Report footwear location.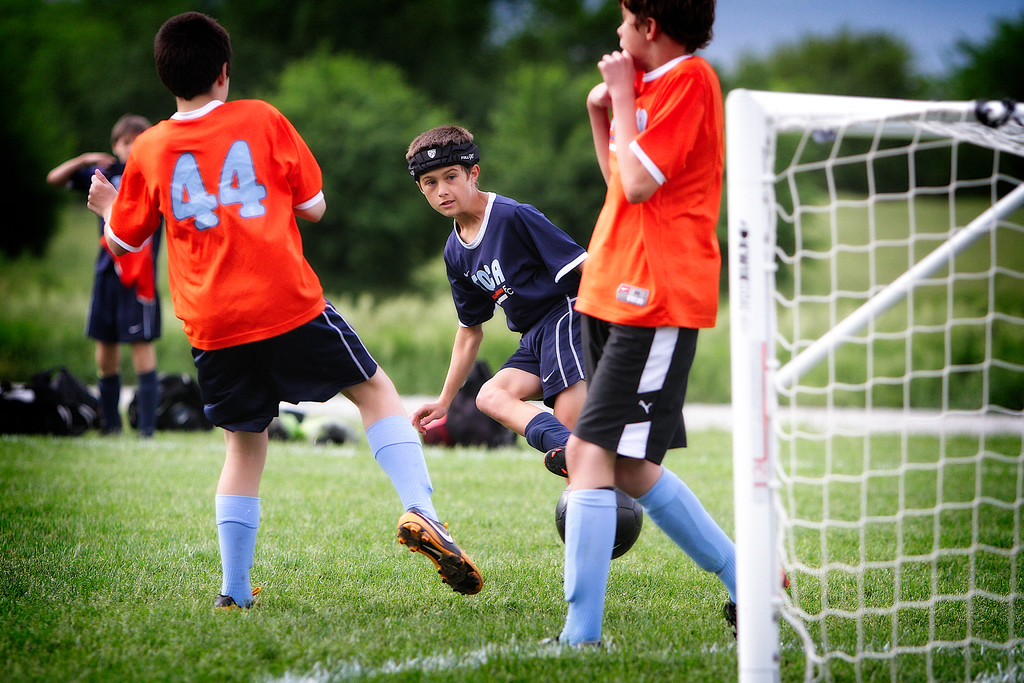
Report: box=[548, 634, 614, 654].
